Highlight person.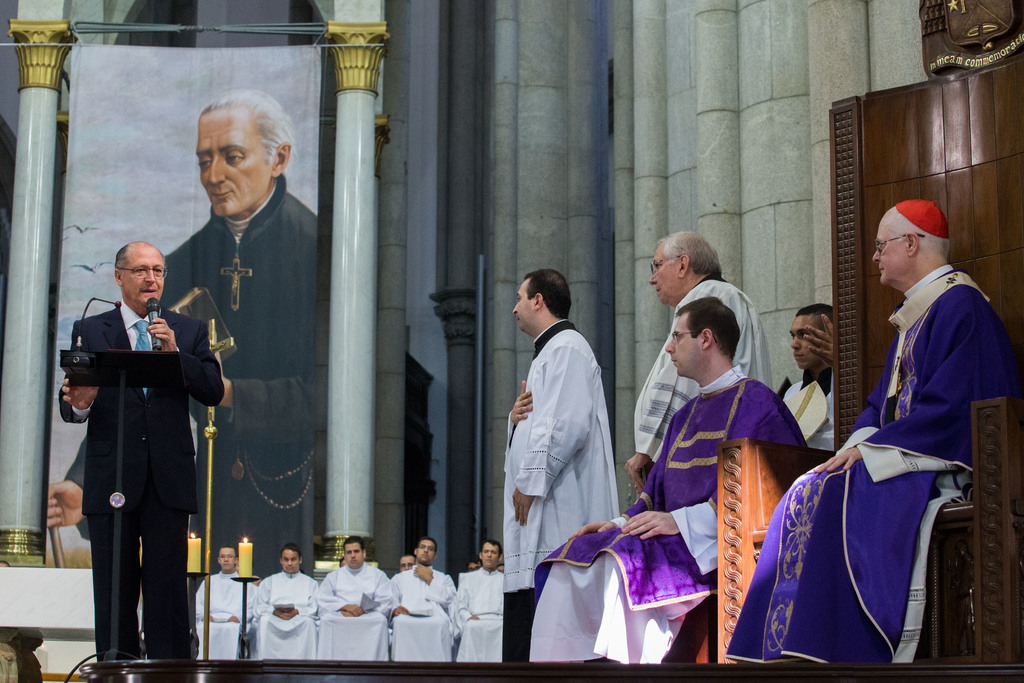
Highlighted region: detection(776, 304, 845, 461).
